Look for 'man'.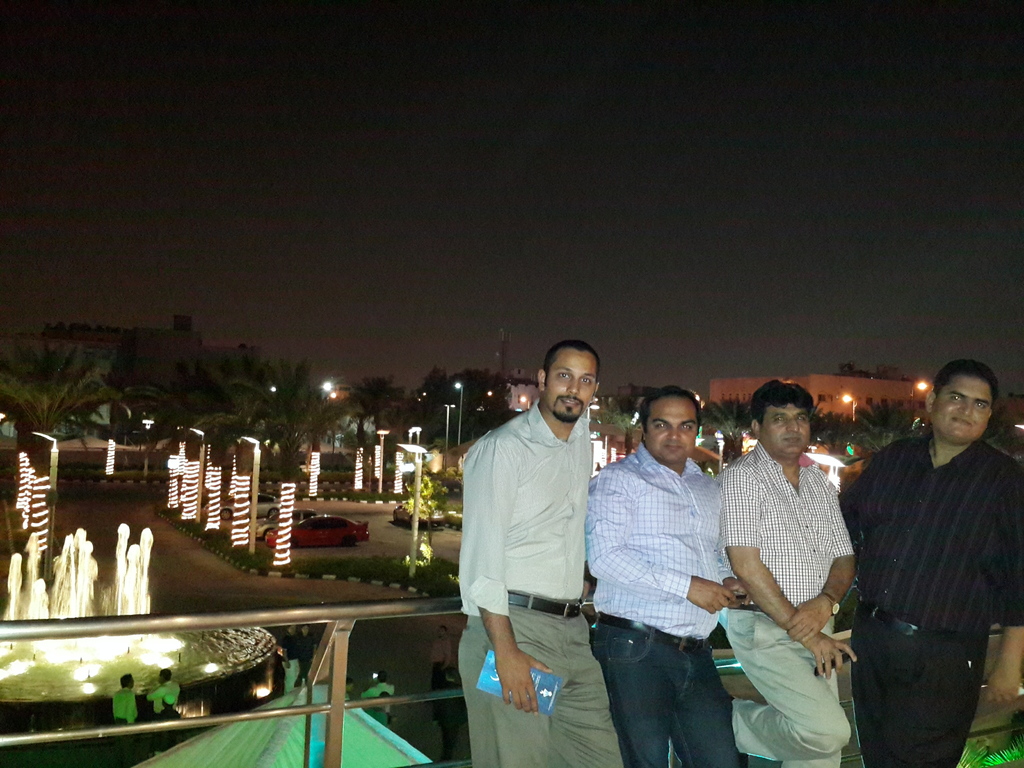
Found: 163:692:177:723.
